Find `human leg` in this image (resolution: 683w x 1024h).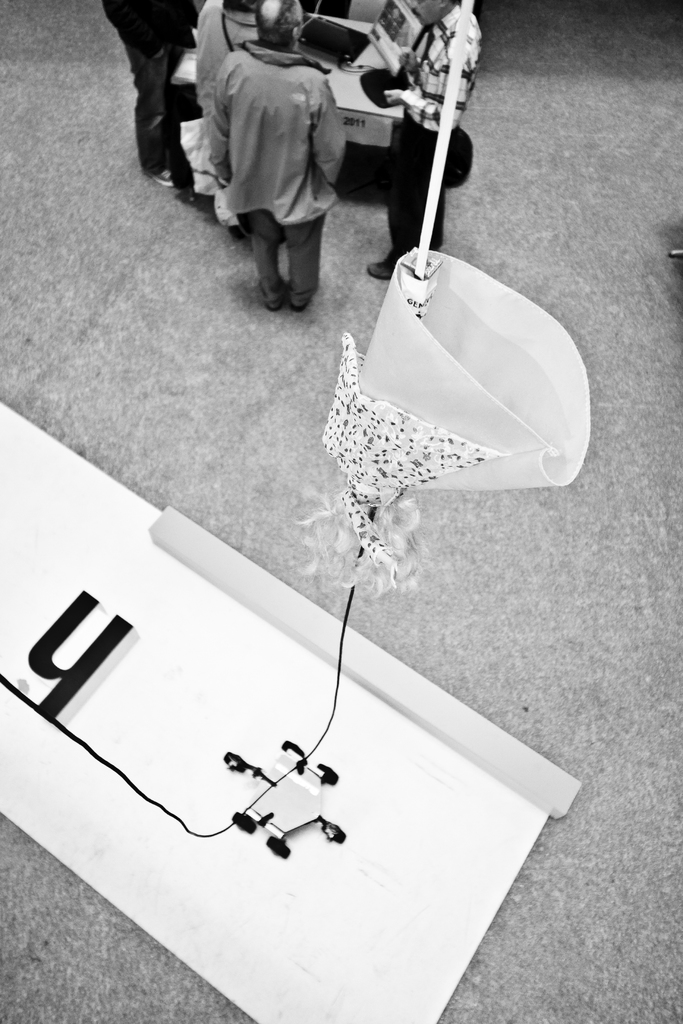
region(173, 8, 197, 120).
